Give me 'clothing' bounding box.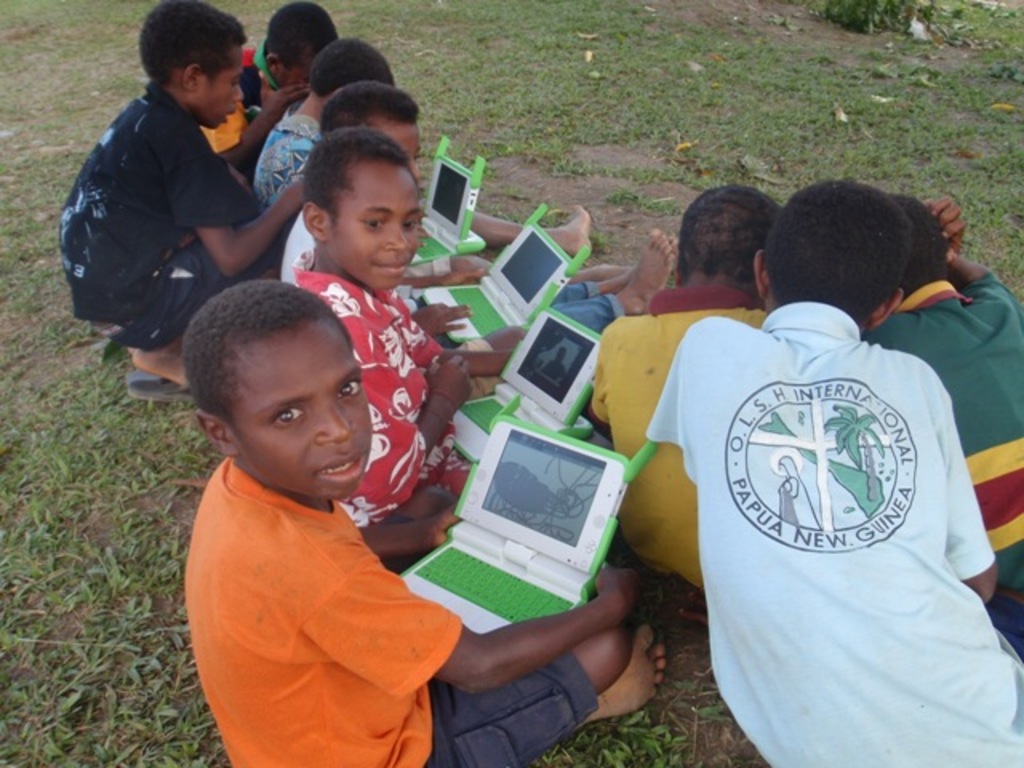
(288,245,507,528).
